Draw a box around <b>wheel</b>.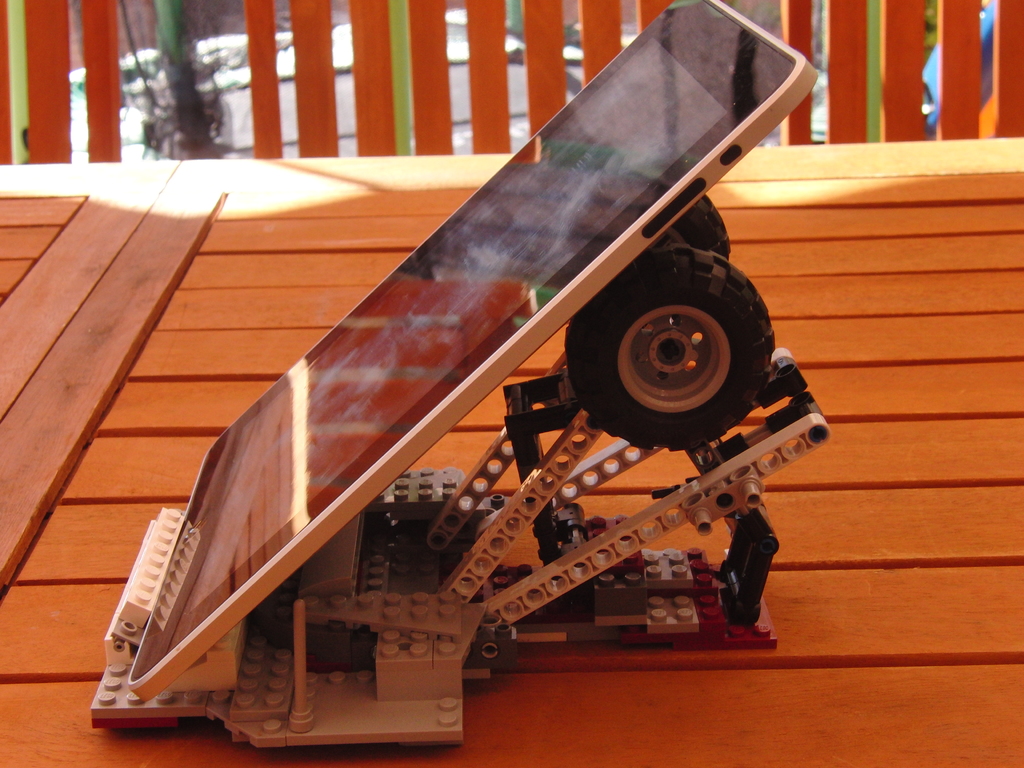
566/239/770/452.
